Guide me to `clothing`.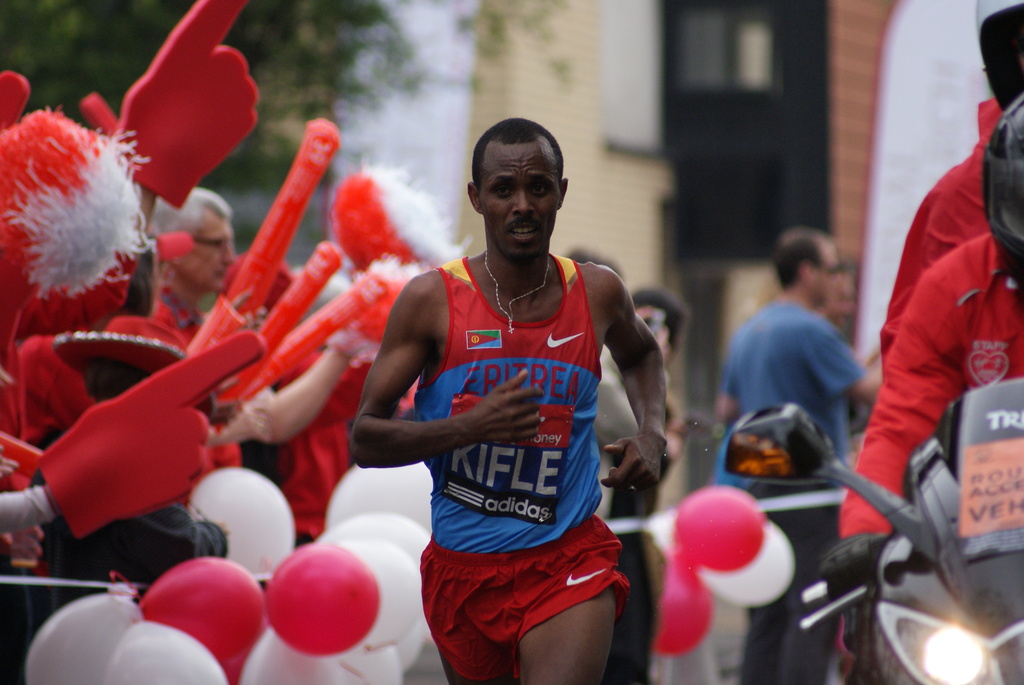
Guidance: (102, 290, 212, 353).
